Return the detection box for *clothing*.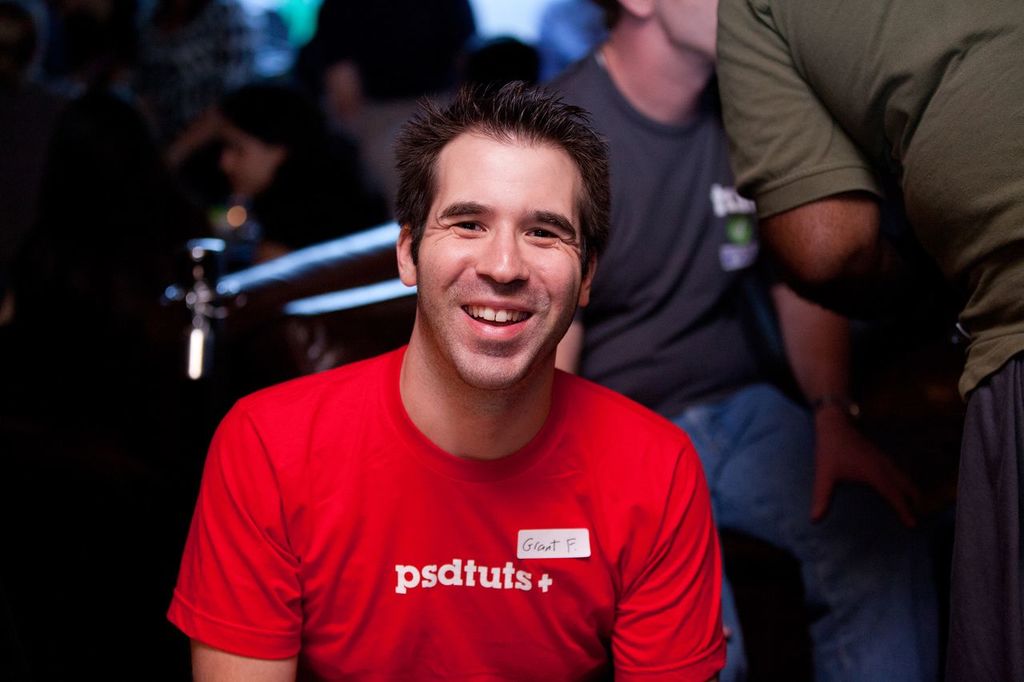
[x1=318, y1=0, x2=475, y2=220].
